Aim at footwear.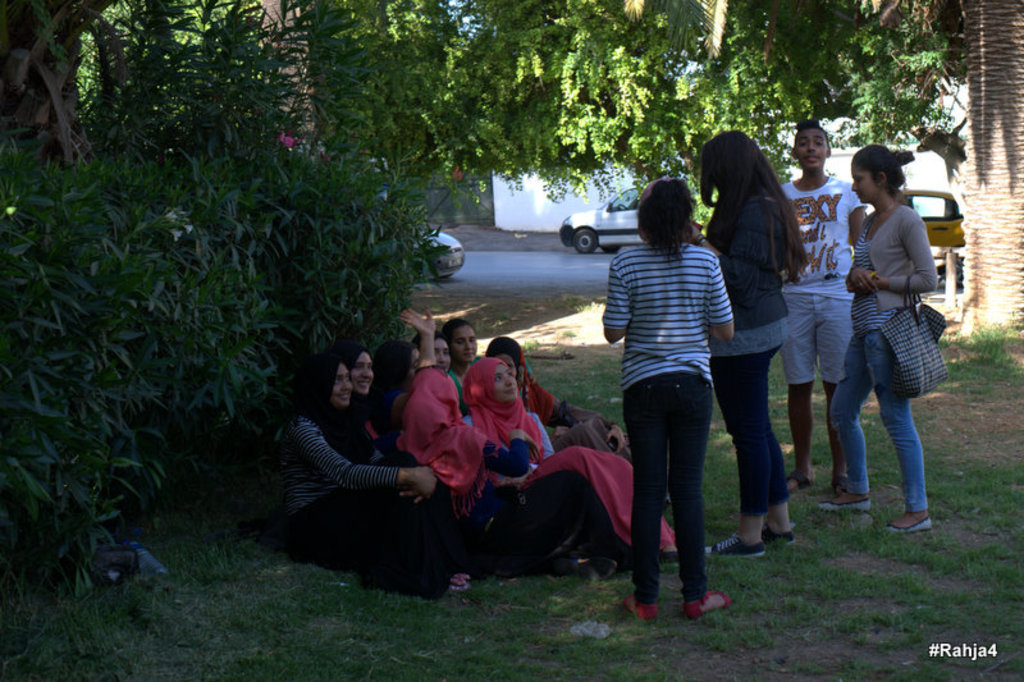
Aimed at BBox(822, 481, 868, 517).
